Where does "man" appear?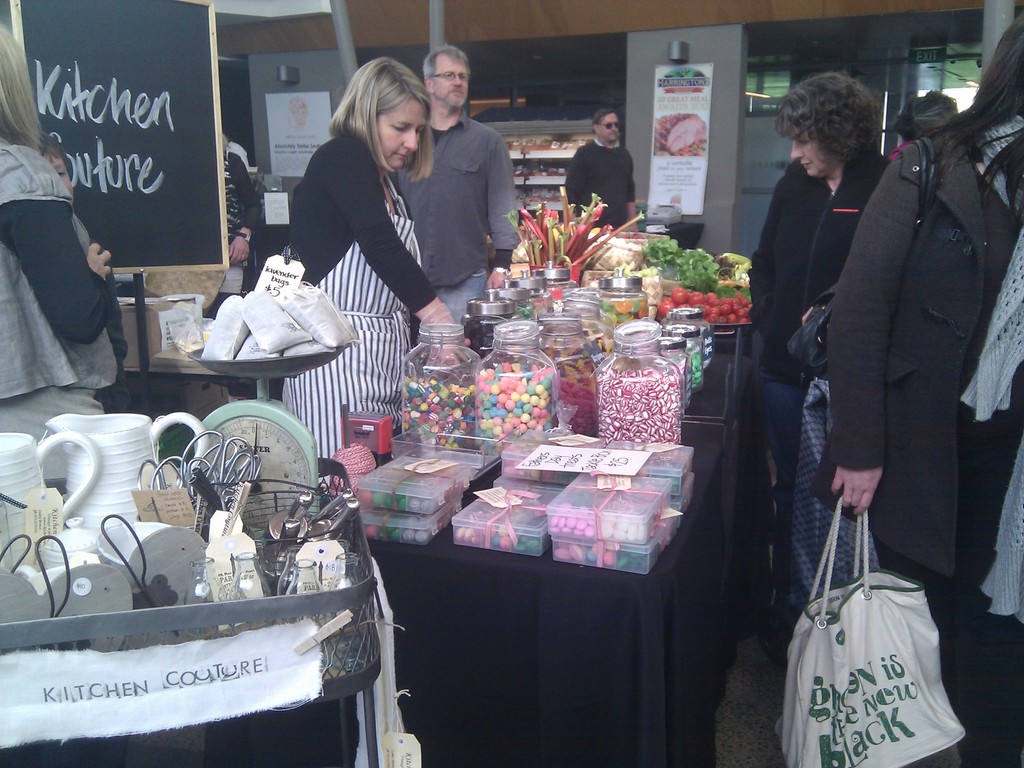
Appears at left=564, top=106, right=639, bottom=233.
